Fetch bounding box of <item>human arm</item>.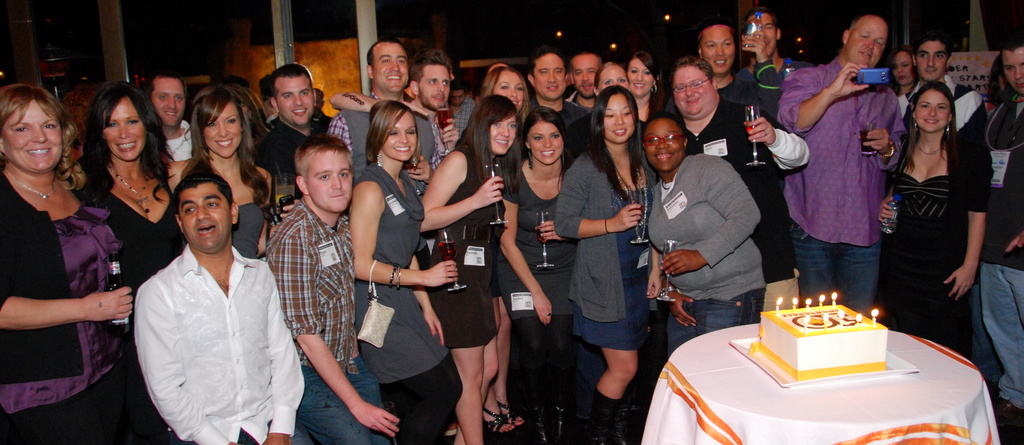
Bbox: <bbox>261, 289, 303, 444</bbox>.
